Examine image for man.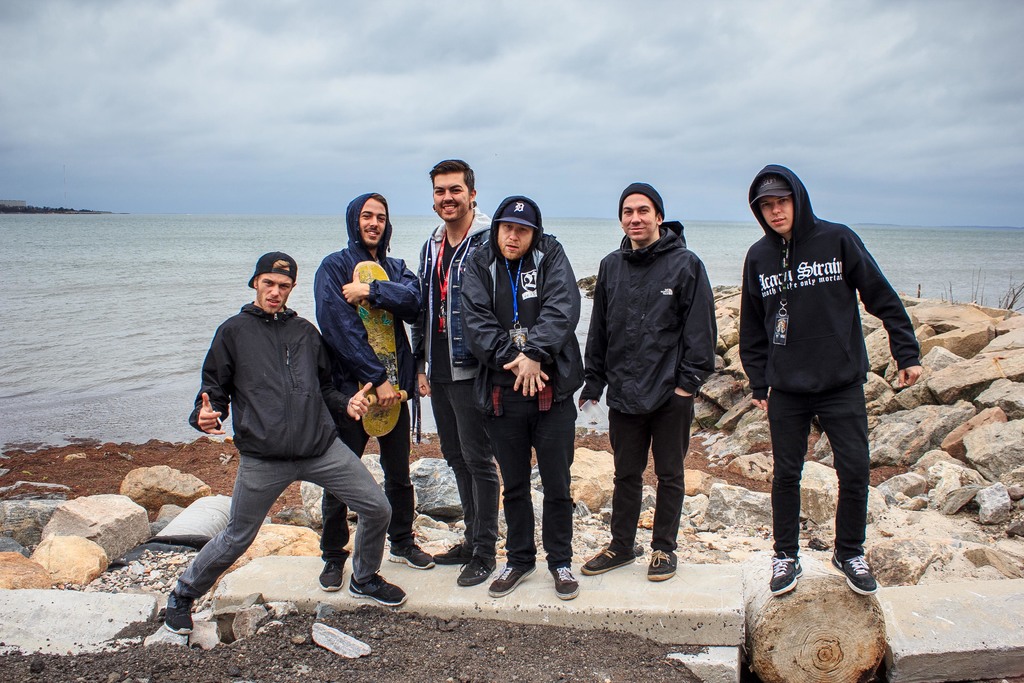
Examination result: 173:249:373:638.
